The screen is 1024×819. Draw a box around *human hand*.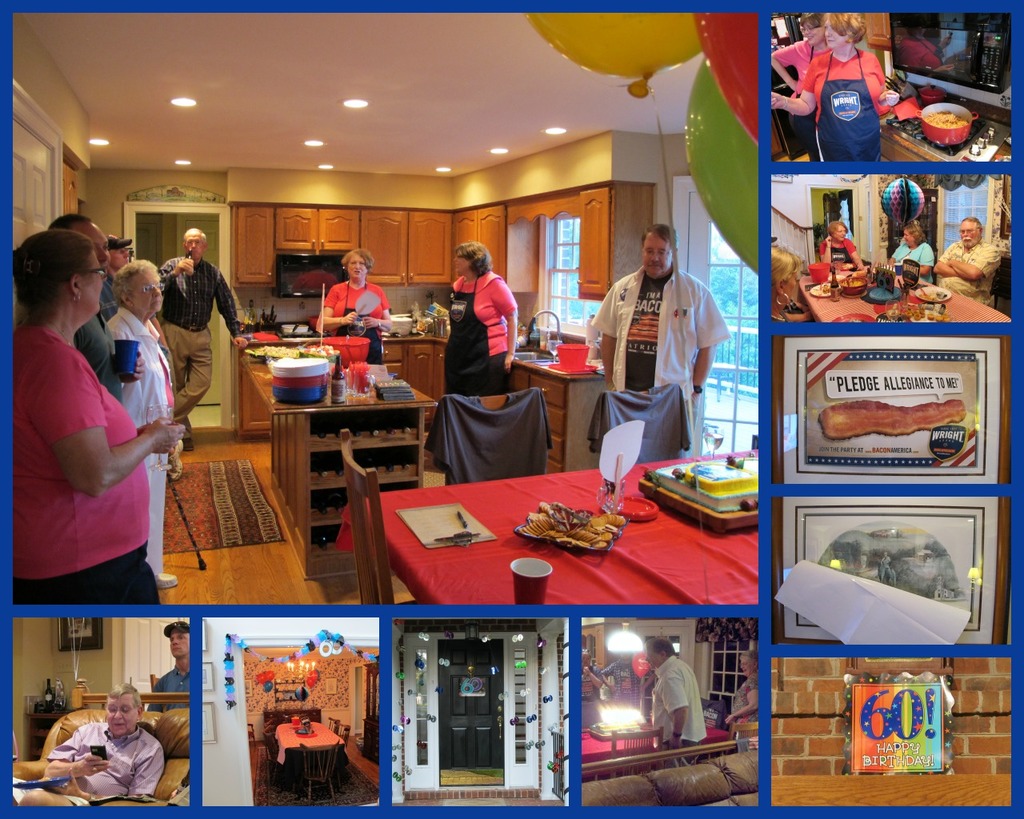
bbox=(149, 413, 187, 450).
